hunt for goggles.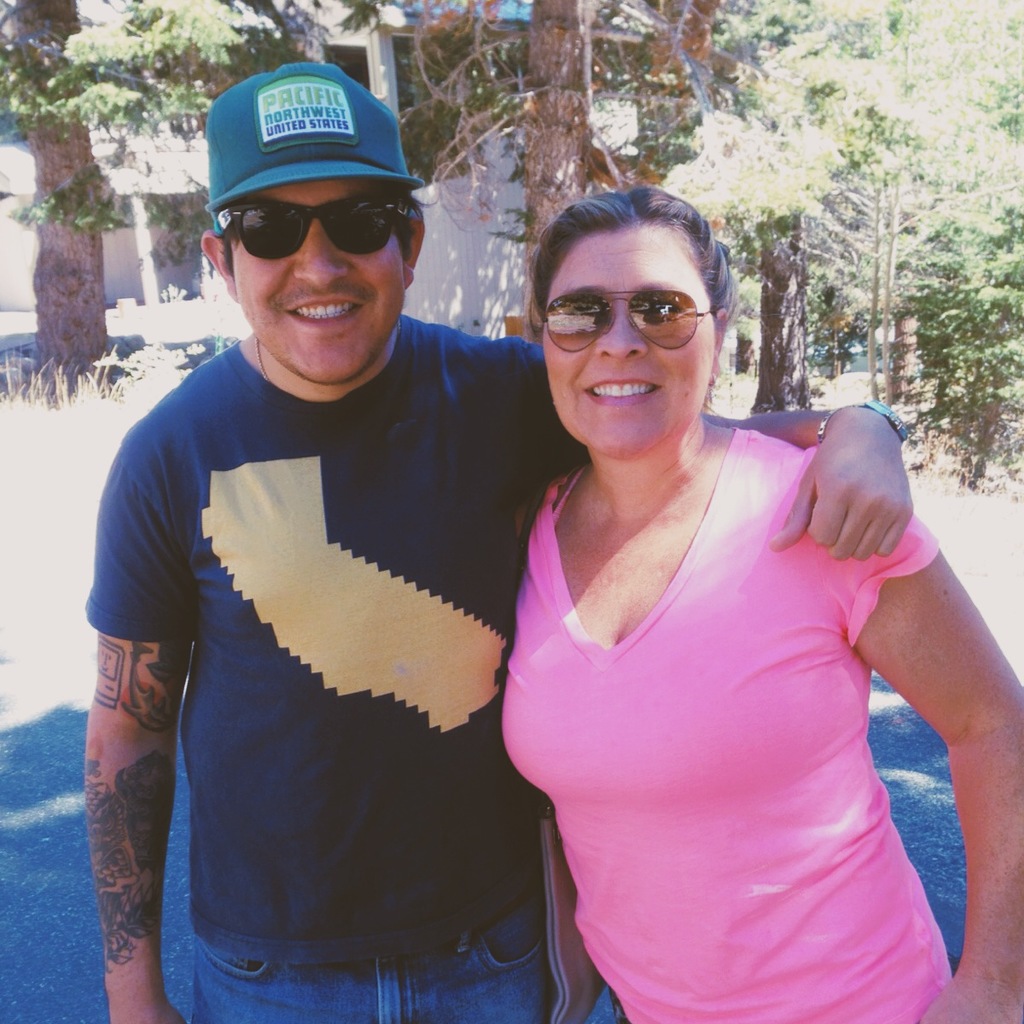
Hunted down at x1=214 y1=169 x2=415 y2=251.
